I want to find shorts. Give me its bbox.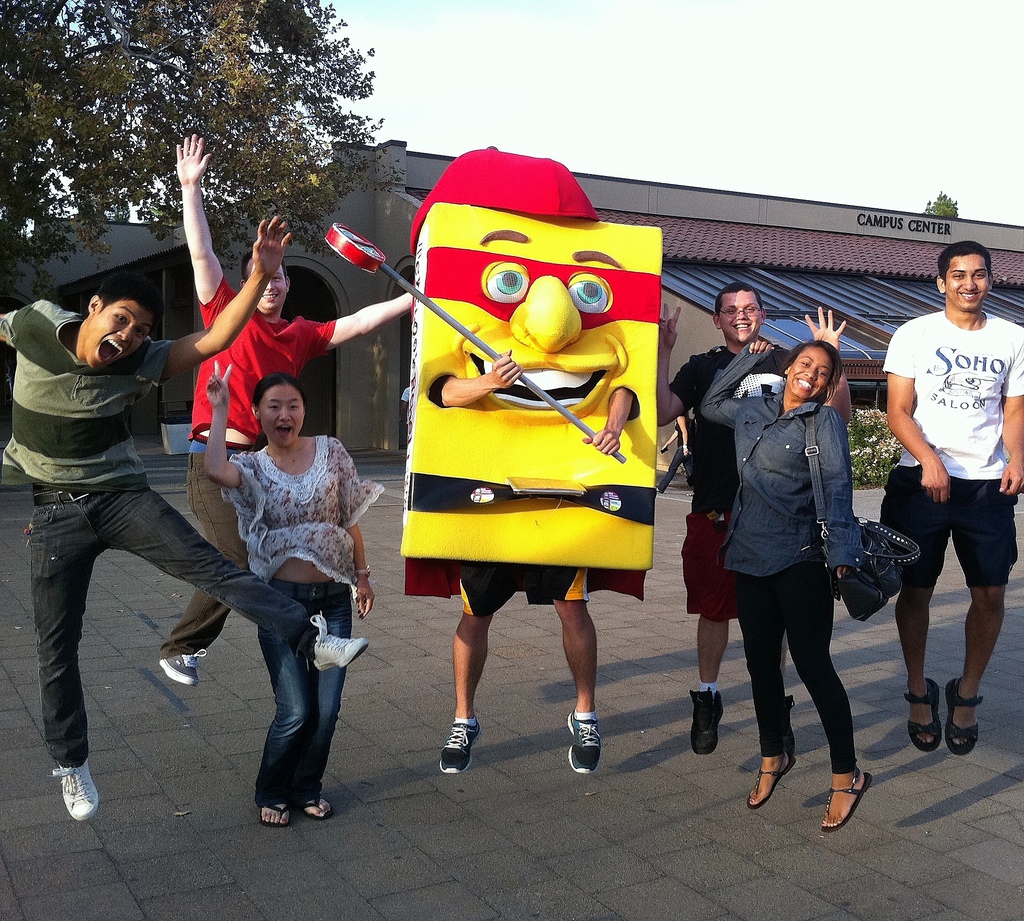
pyautogui.locateOnScreen(881, 465, 1020, 584).
